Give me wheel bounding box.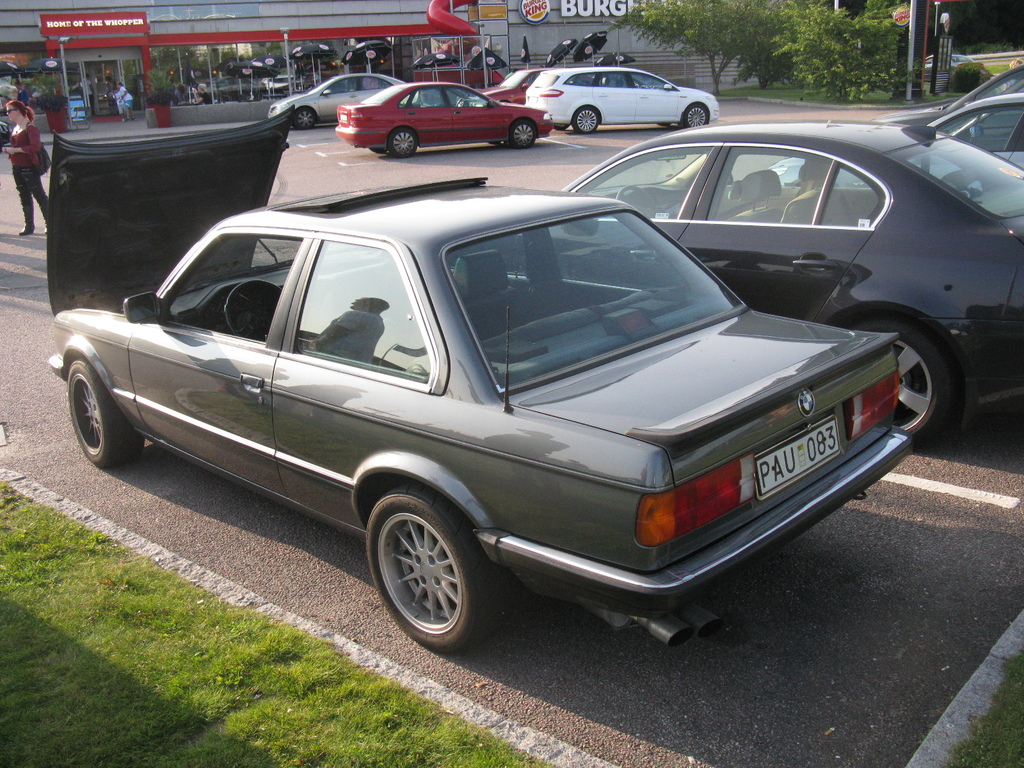
bbox=[618, 184, 657, 224].
